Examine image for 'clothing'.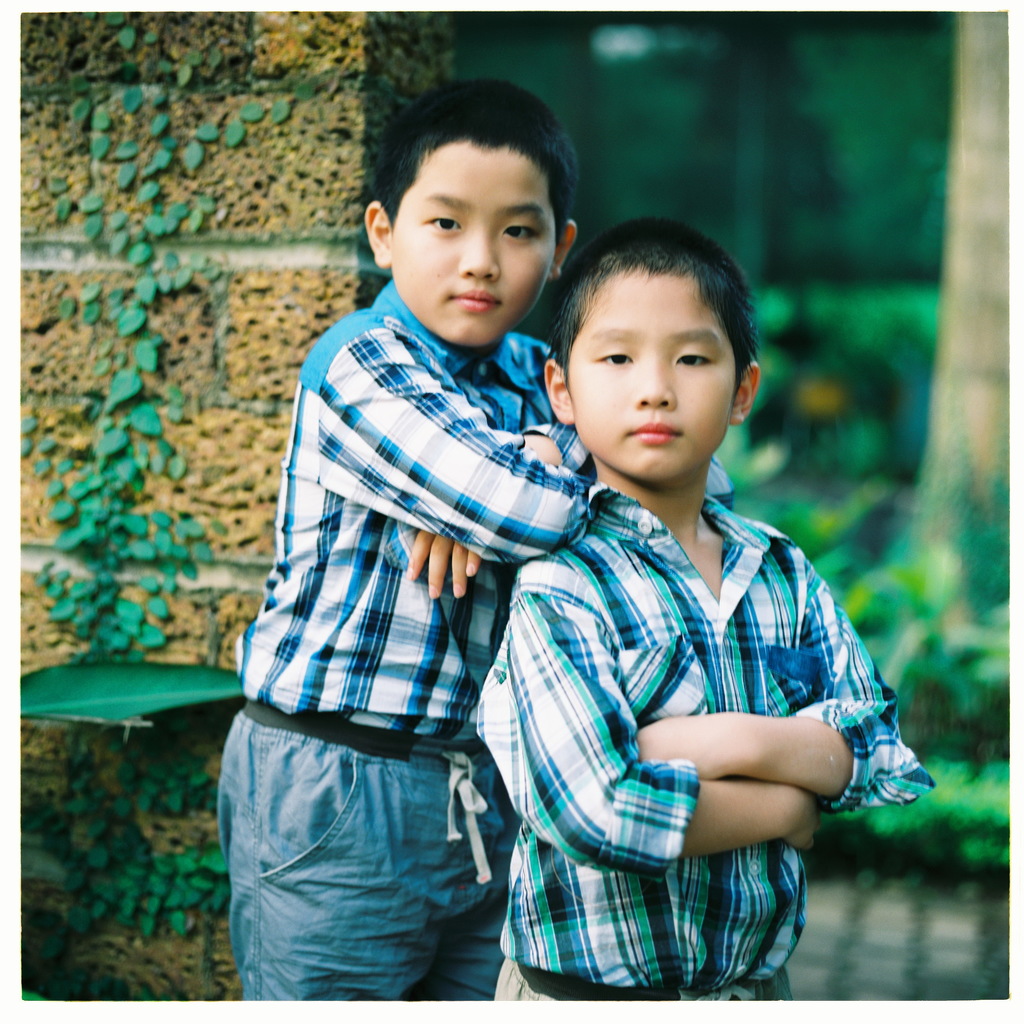
Examination result: locate(216, 272, 732, 1000).
